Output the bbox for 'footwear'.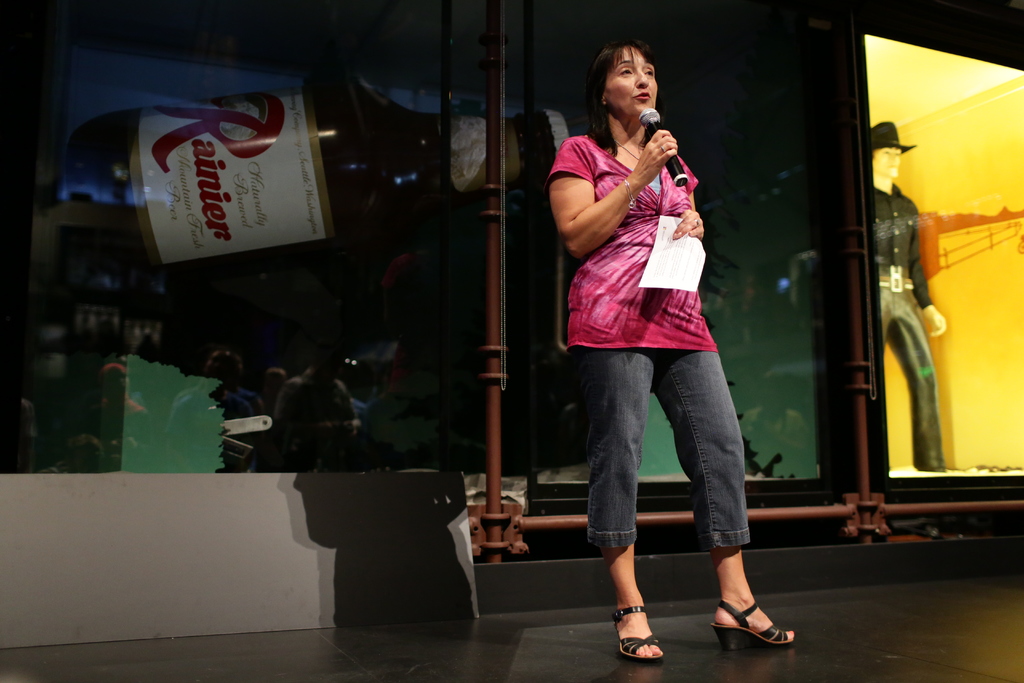
<bbox>614, 604, 663, 662</bbox>.
